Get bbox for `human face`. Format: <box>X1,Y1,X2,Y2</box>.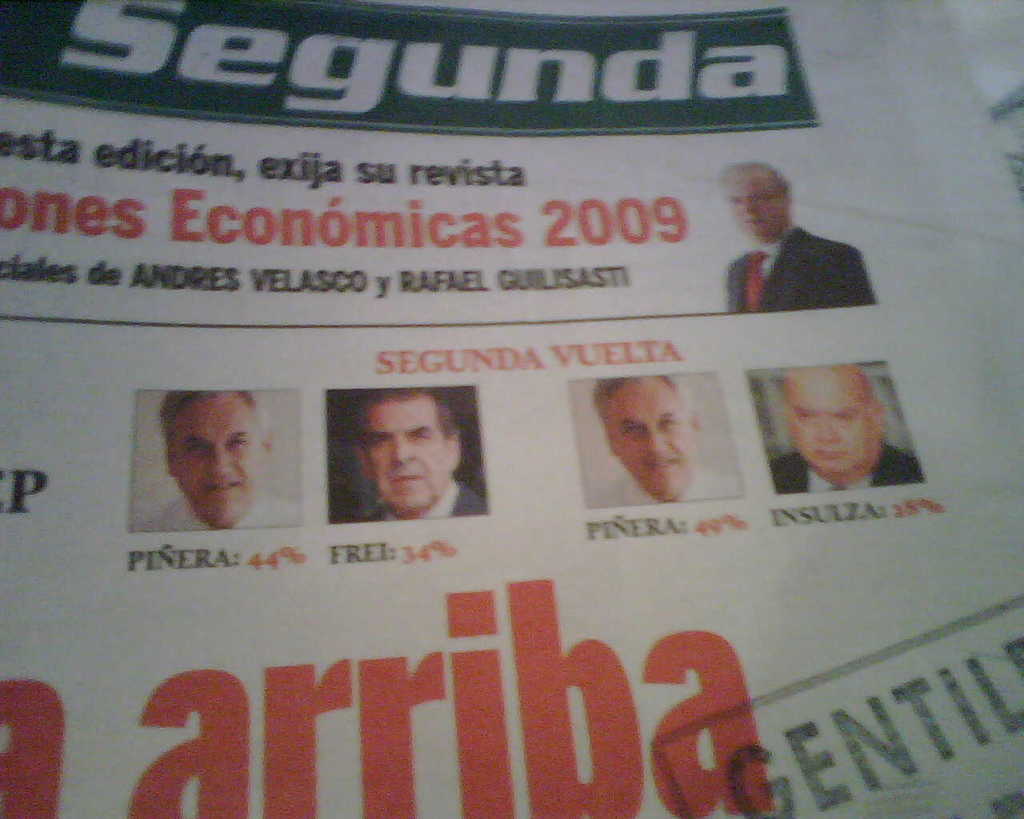
<box>171,398,265,518</box>.
